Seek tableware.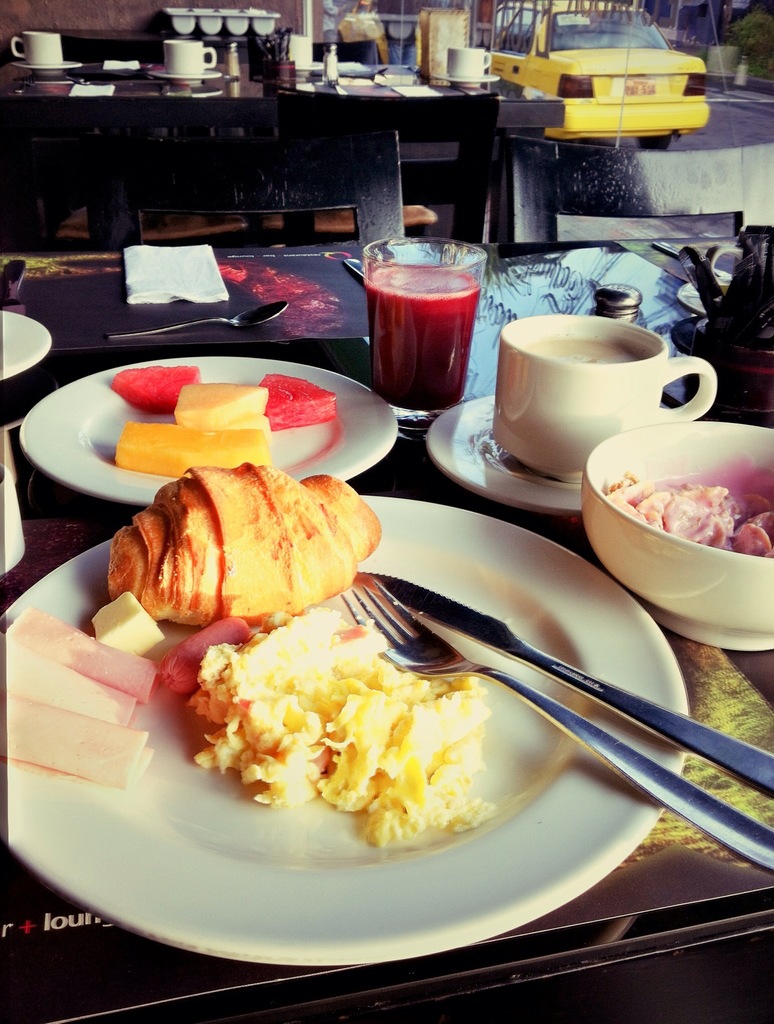
region(681, 243, 723, 324).
